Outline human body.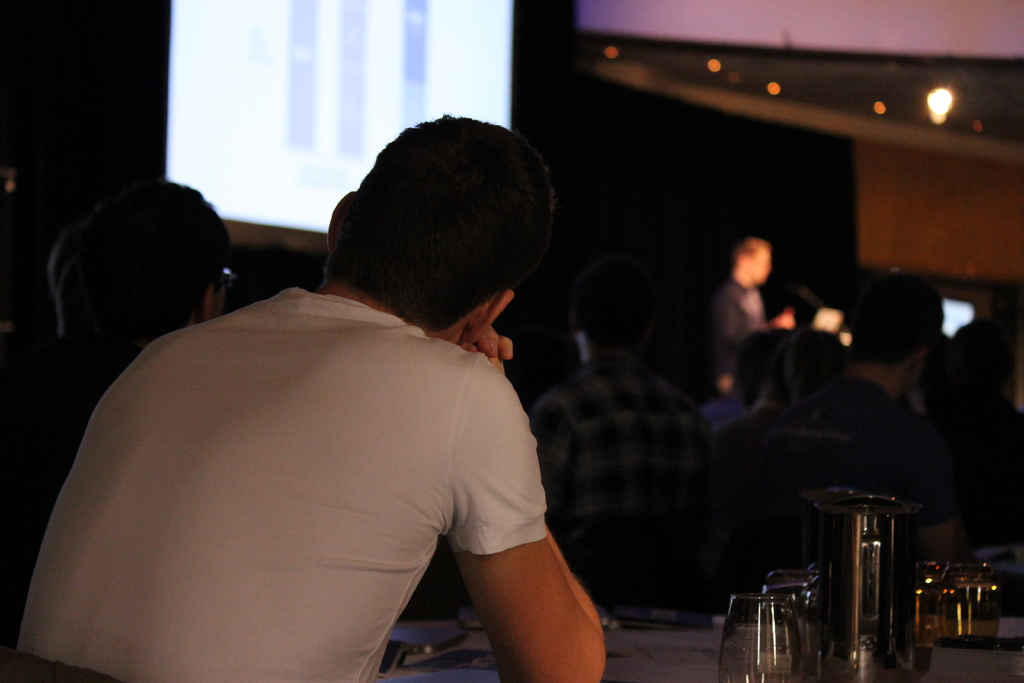
Outline: [left=79, top=169, right=658, bottom=677].
